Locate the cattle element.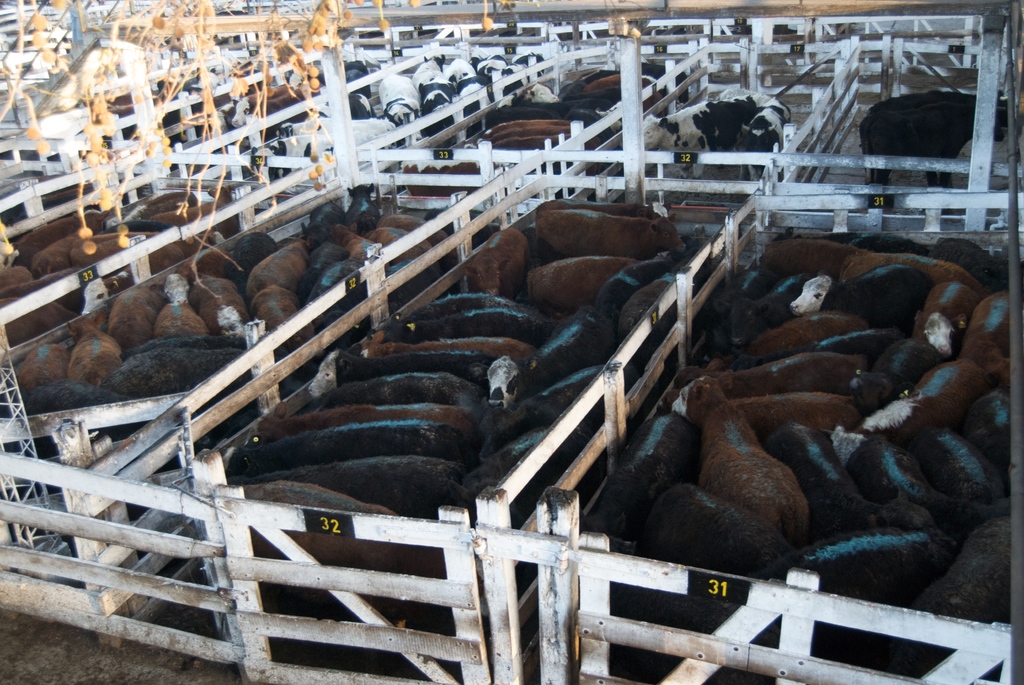
Element bbox: bbox=(671, 378, 810, 550).
